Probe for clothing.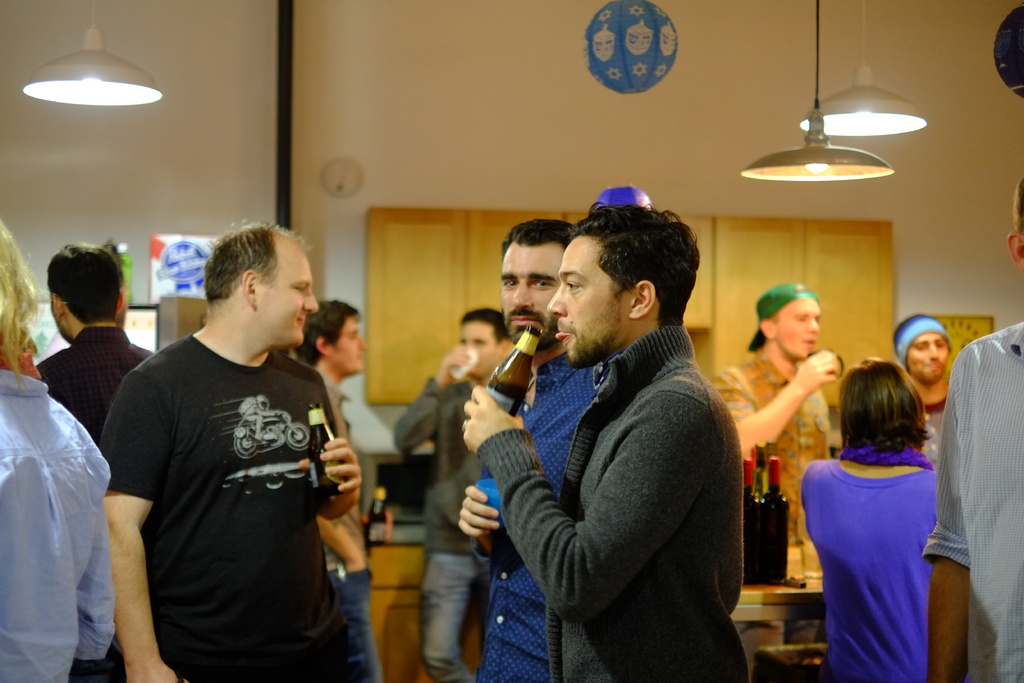
Probe result: (931, 388, 953, 483).
